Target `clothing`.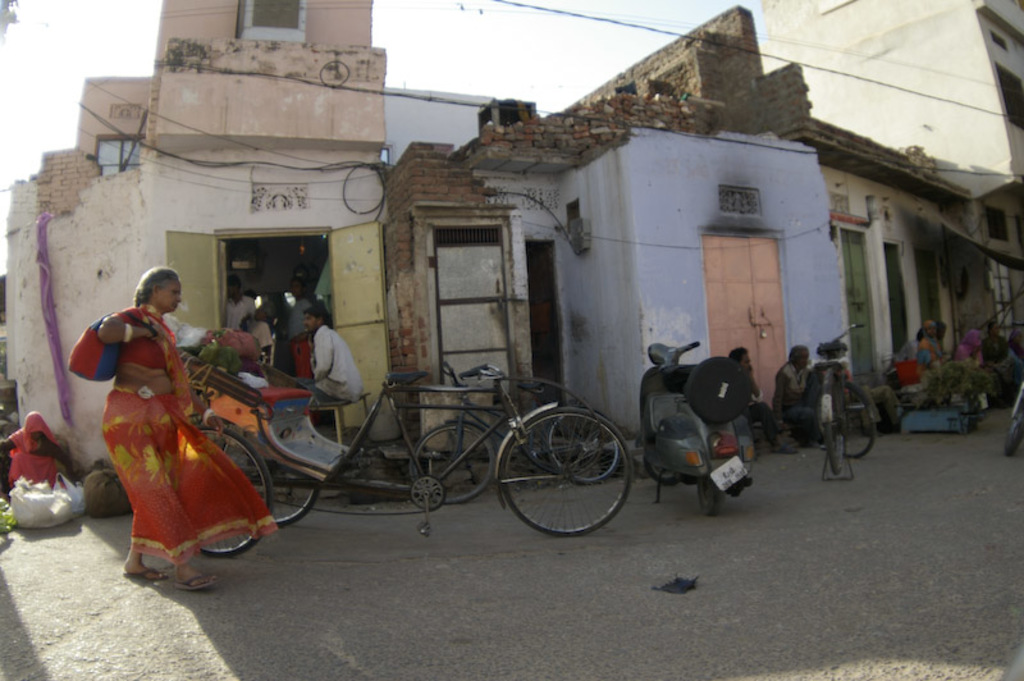
Target region: Rect(0, 403, 74, 498).
